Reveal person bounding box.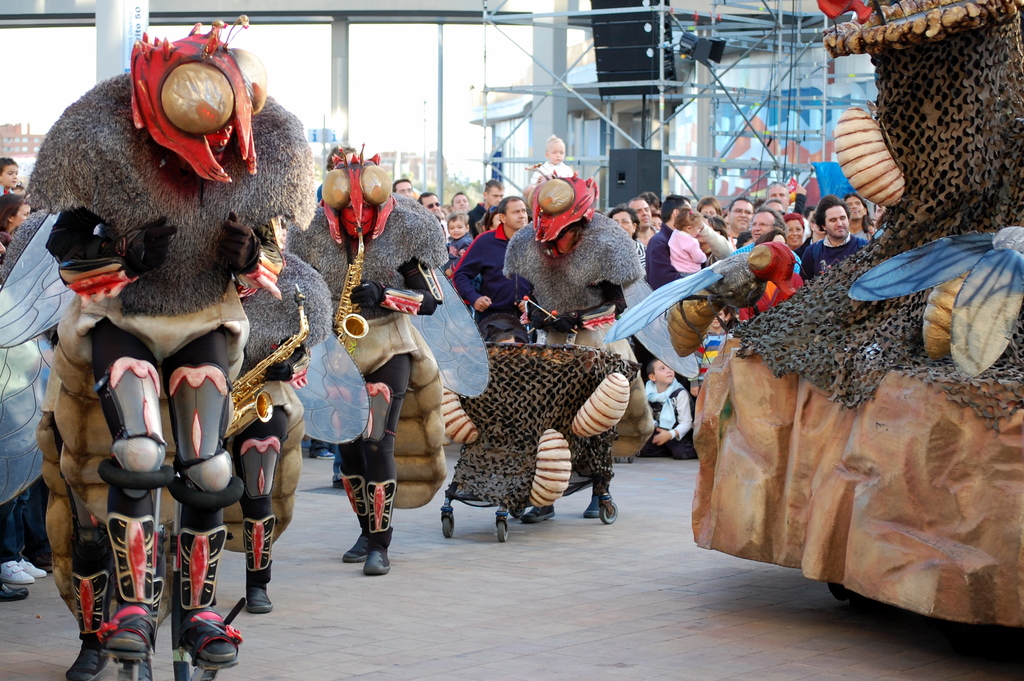
Revealed: [x1=758, y1=184, x2=790, y2=220].
